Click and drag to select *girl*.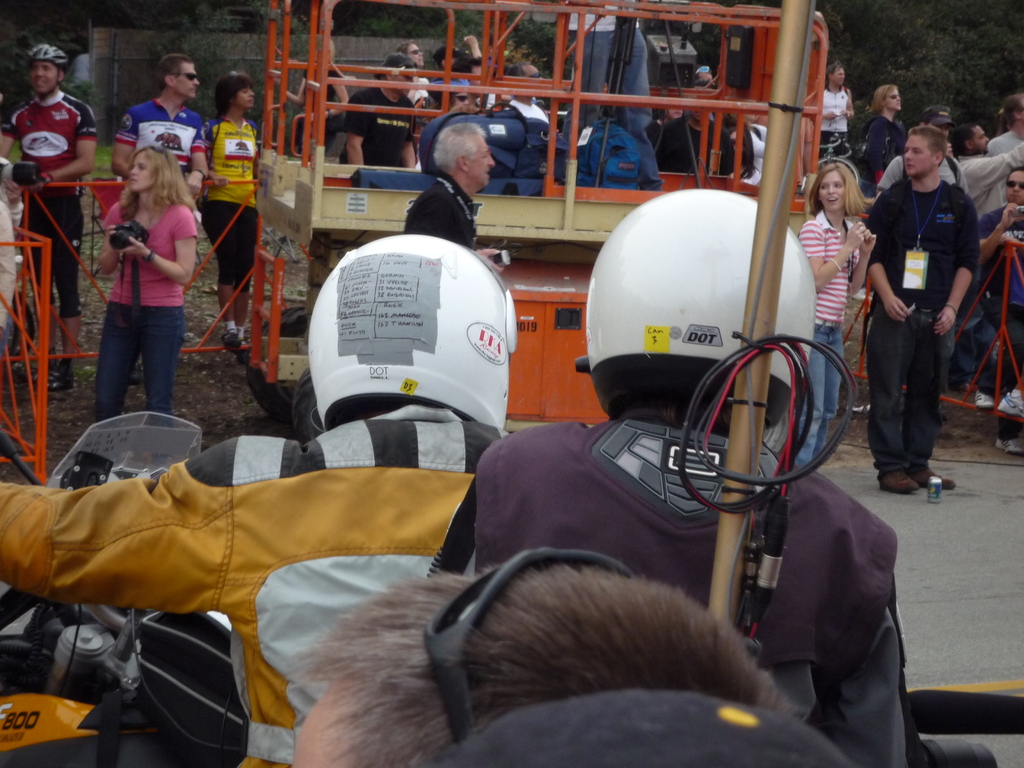
Selection: (x1=792, y1=157, x2=876, y2=474).
